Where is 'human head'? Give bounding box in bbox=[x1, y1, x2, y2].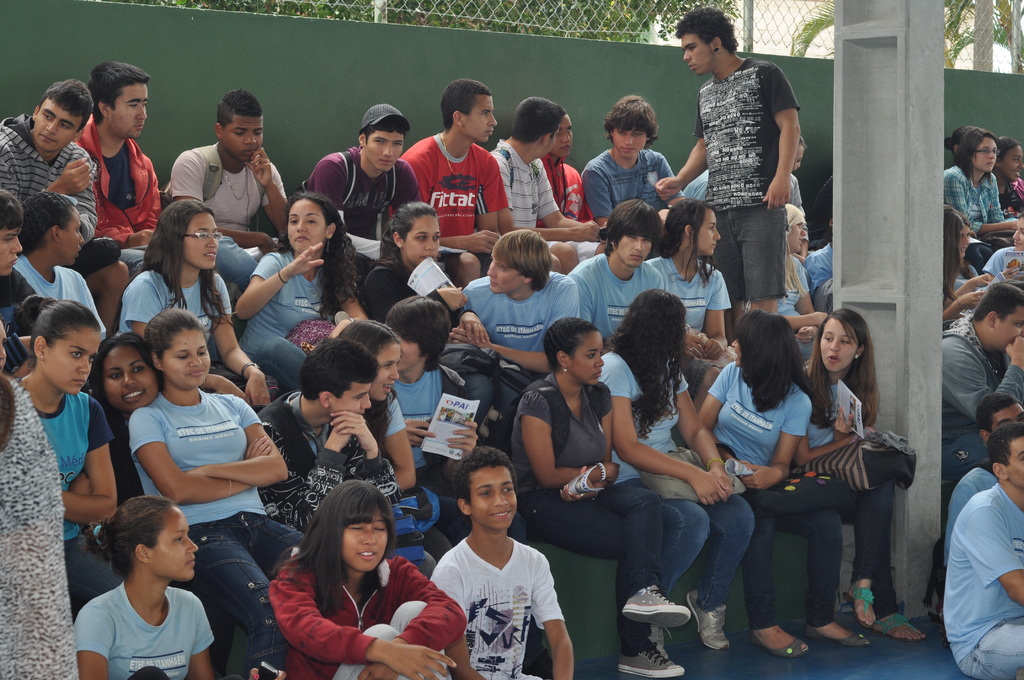
bbox=[442, 80, 496, 145].
